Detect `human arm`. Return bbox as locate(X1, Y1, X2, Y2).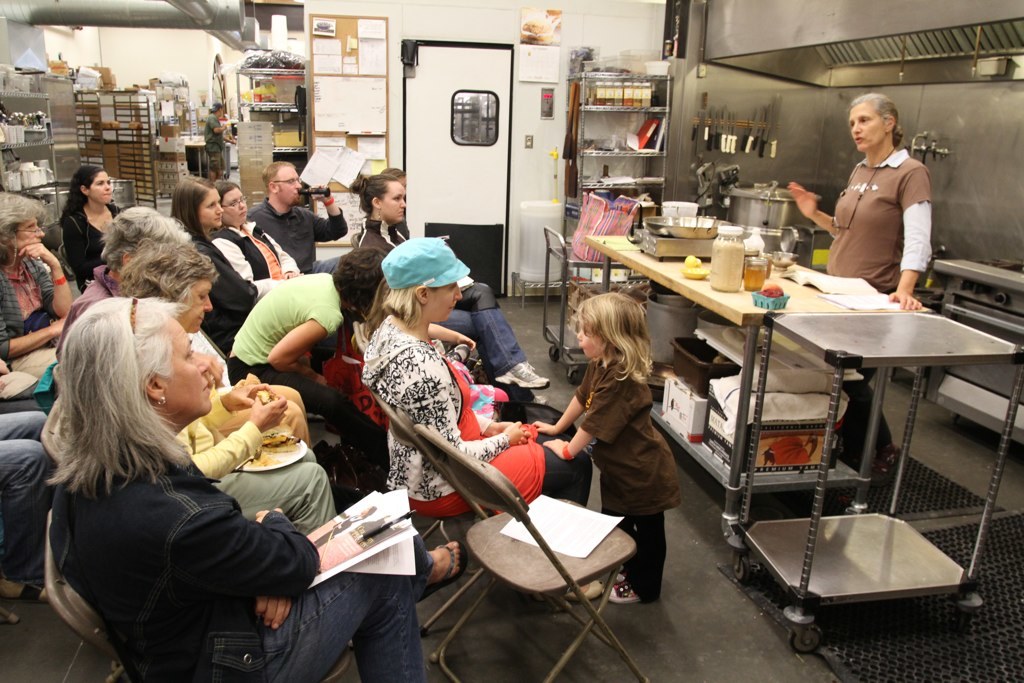
locate(293, 184, 354, 243).
